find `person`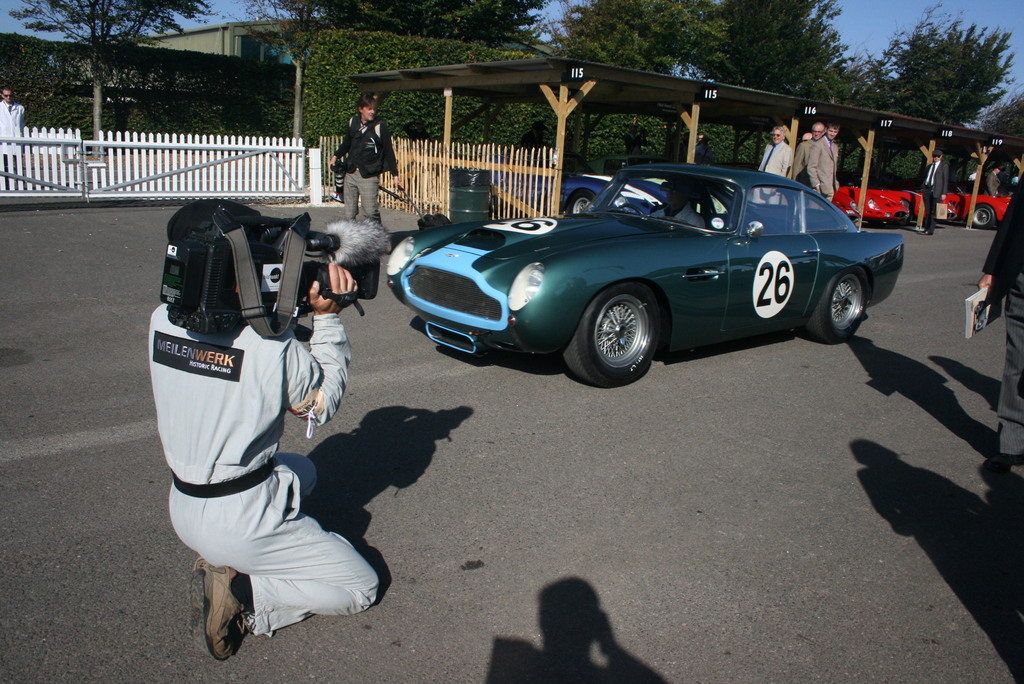
Rect(798, 120, 842, 202)
